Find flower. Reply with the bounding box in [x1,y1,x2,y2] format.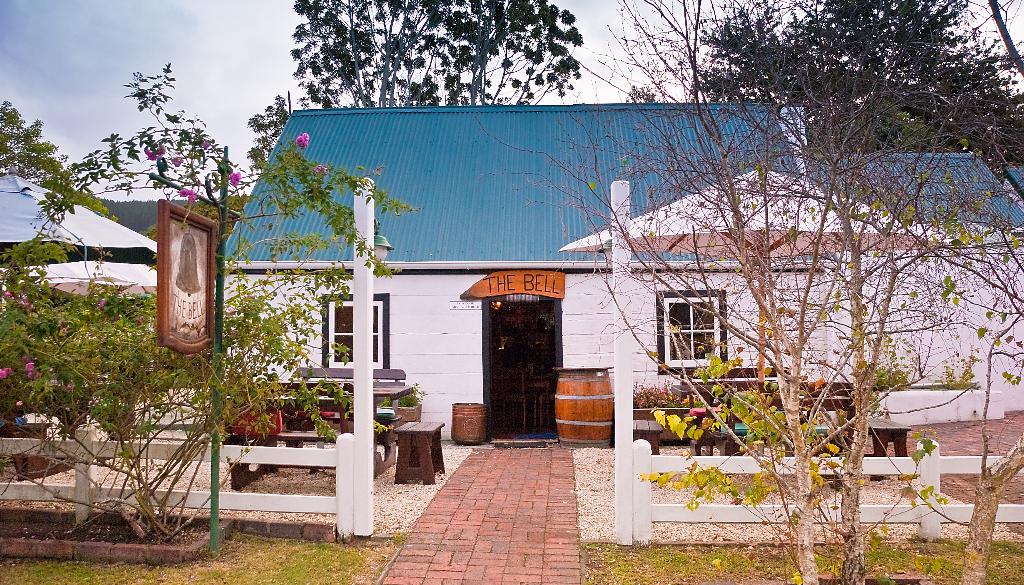
[0,365,4,374].
